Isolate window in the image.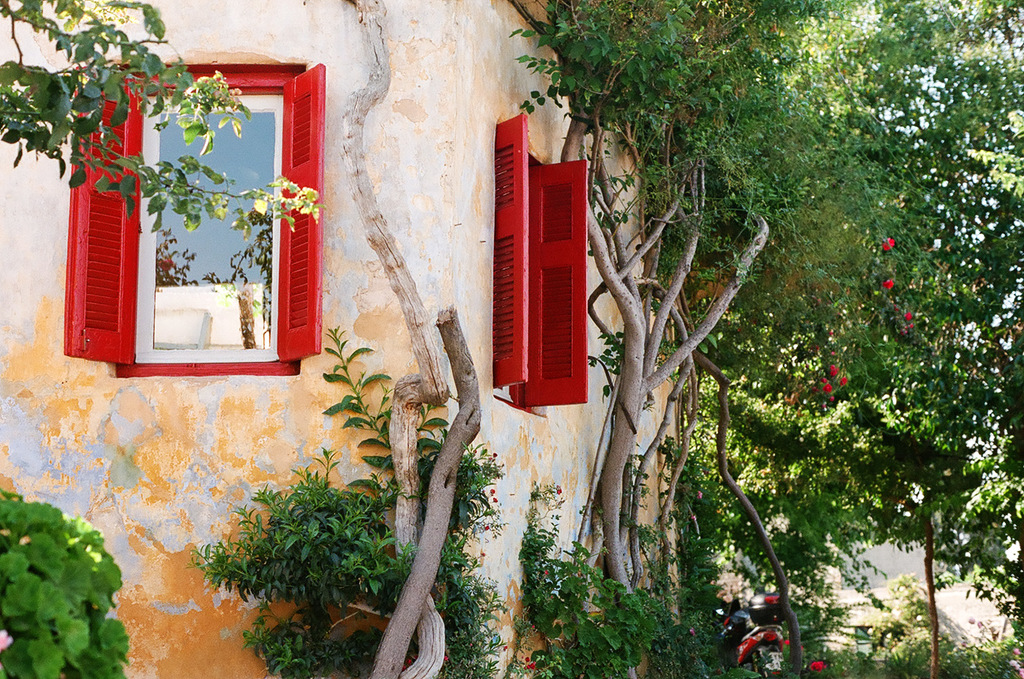
Isolated region: [492,114,593,420].
